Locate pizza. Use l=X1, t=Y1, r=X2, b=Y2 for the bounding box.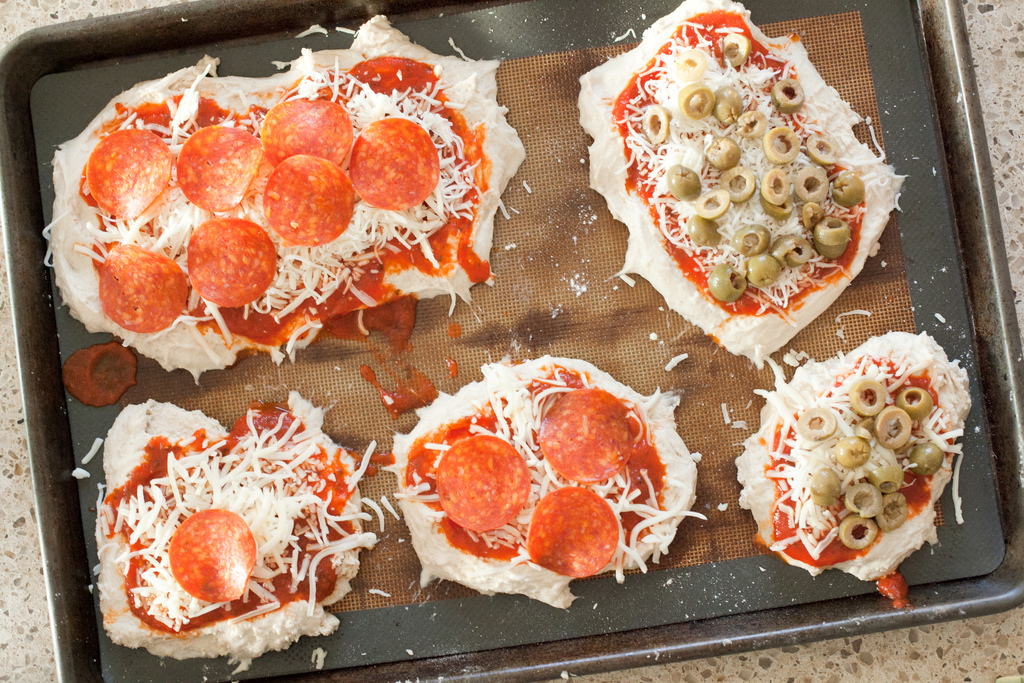
l=45, t=13, r=531, b=386.
